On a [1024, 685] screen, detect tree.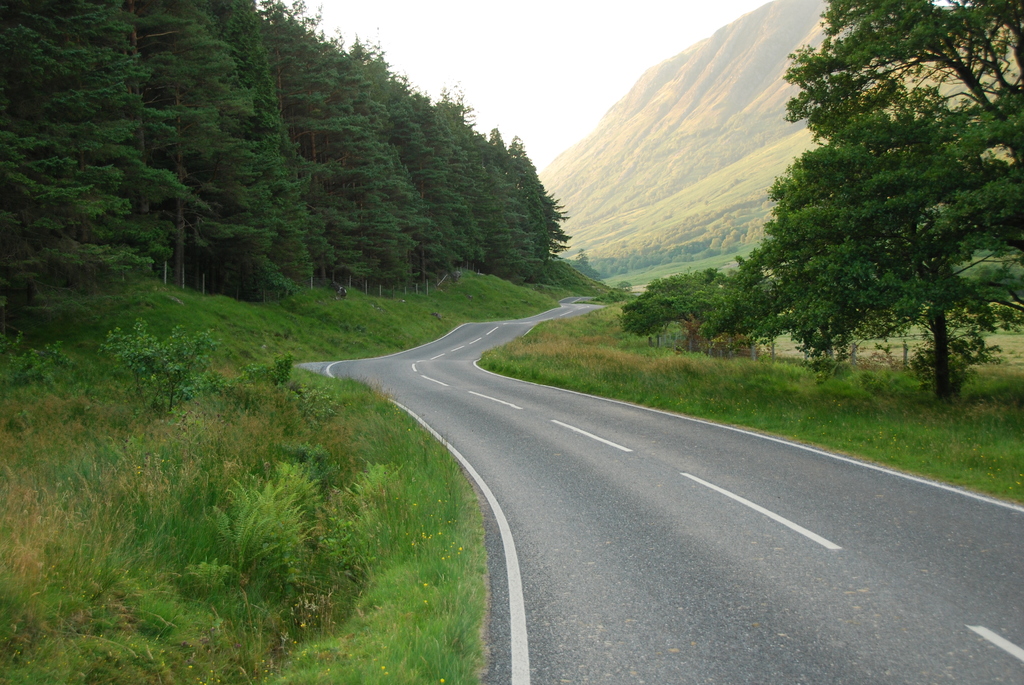
region(733, 14, 990, 425).
